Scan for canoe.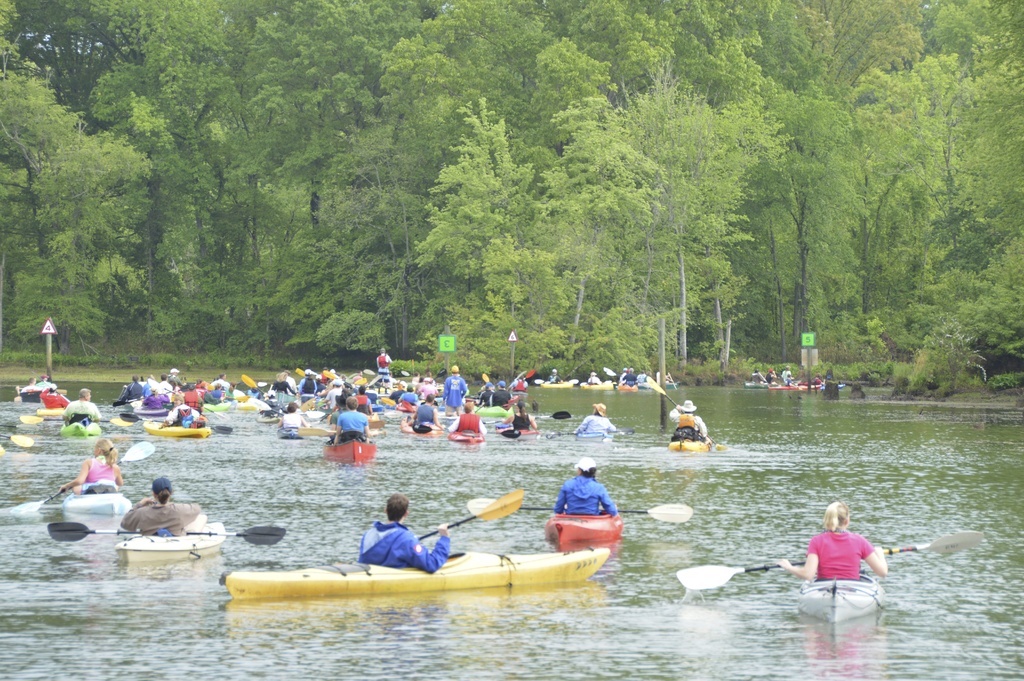
Scan result: 399 413 442 443.
